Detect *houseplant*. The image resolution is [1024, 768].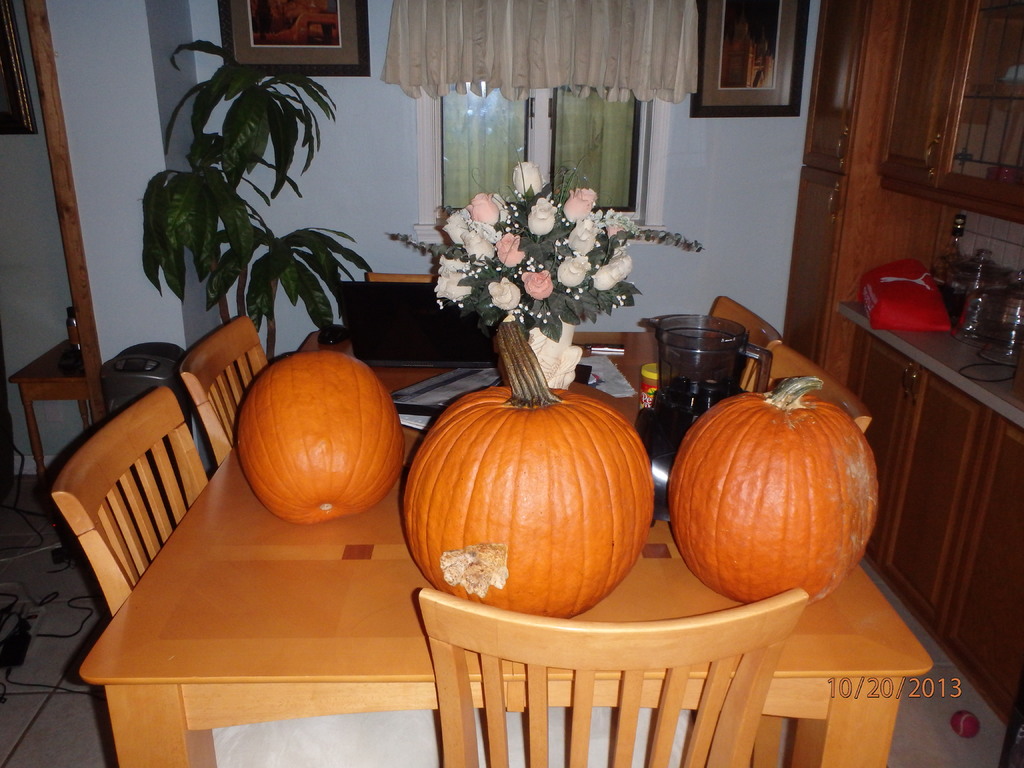
detection(138, 45, 381, 371).
